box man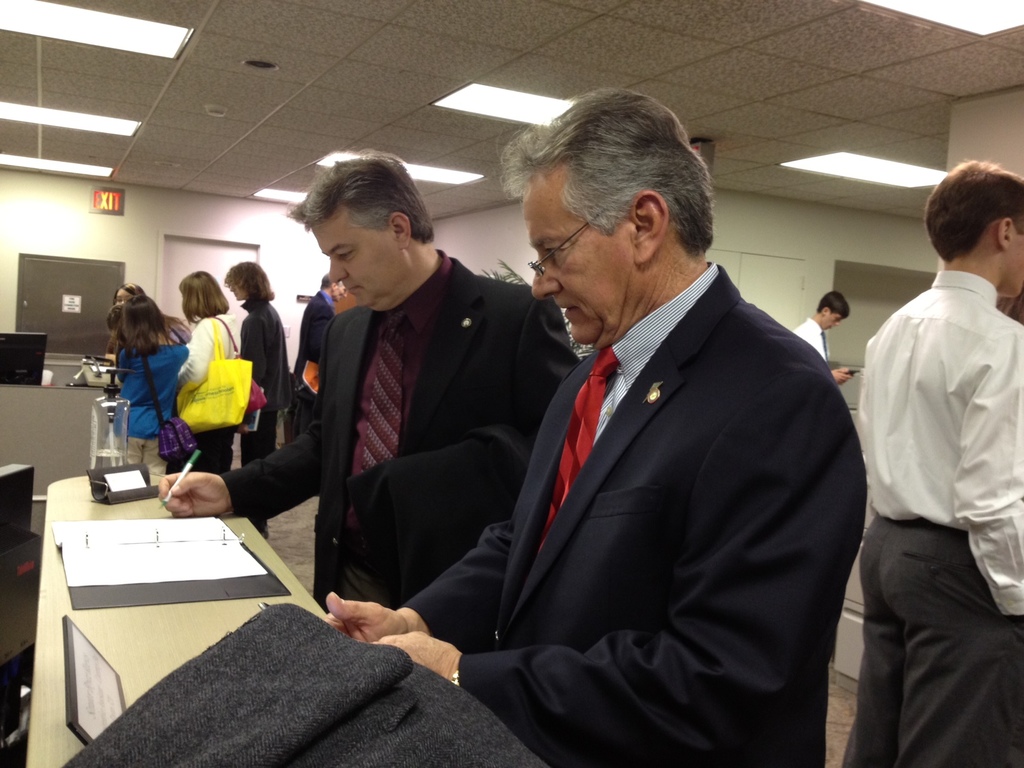
box(150, 150, 583, 610)
